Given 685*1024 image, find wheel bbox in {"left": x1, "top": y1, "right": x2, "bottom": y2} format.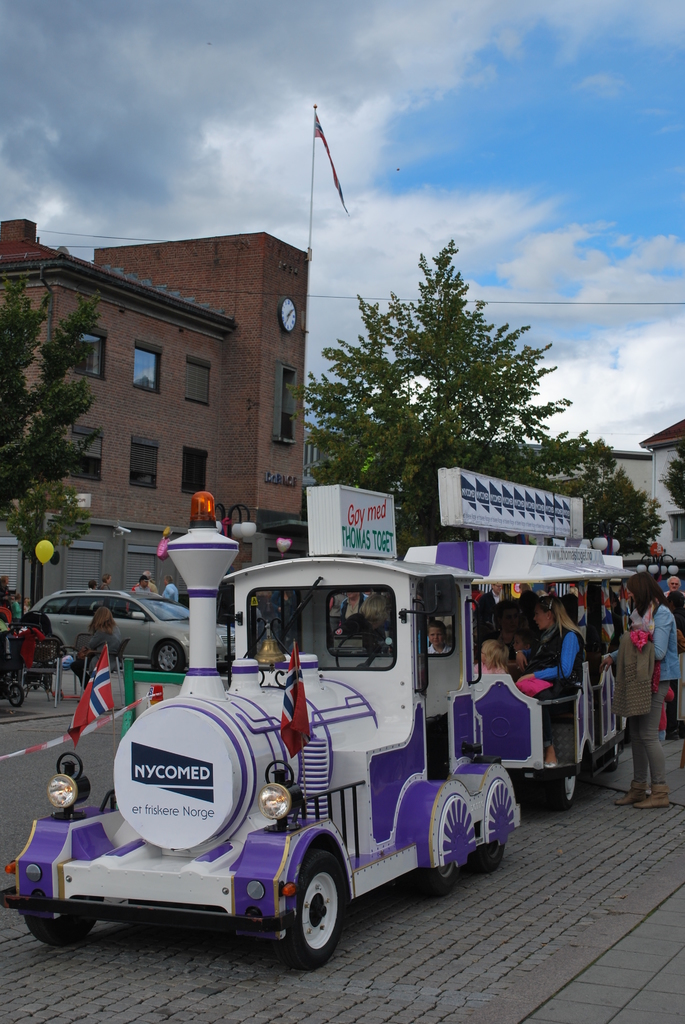
{"left": 155, "top": 640, "right": 183, "bottom": 675}.
